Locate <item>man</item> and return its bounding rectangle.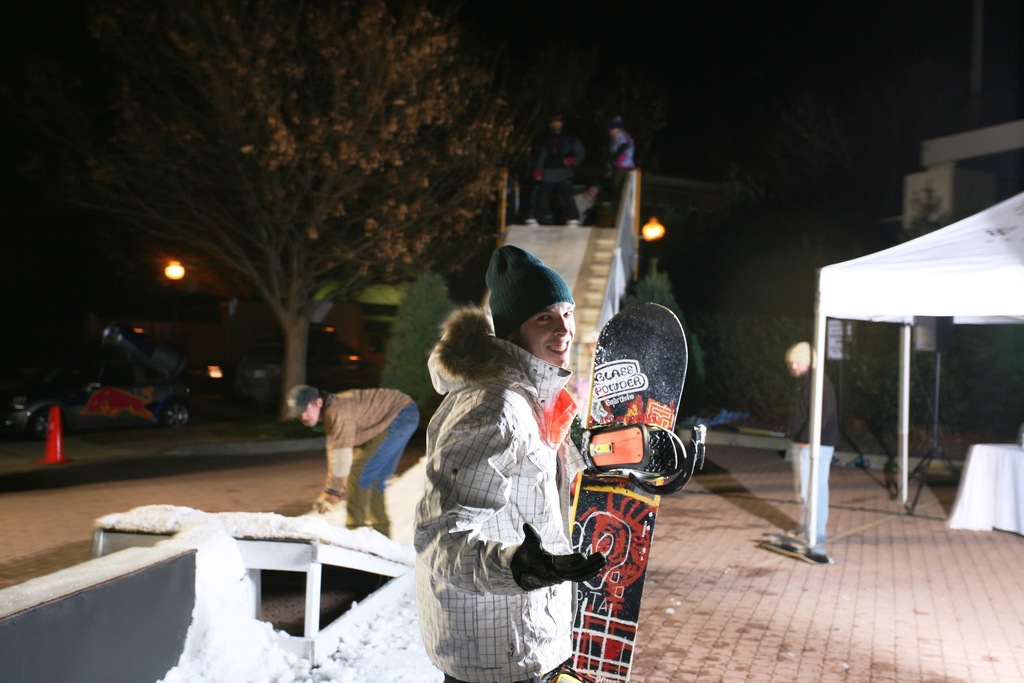
locate(607, 117, 641, 227).
